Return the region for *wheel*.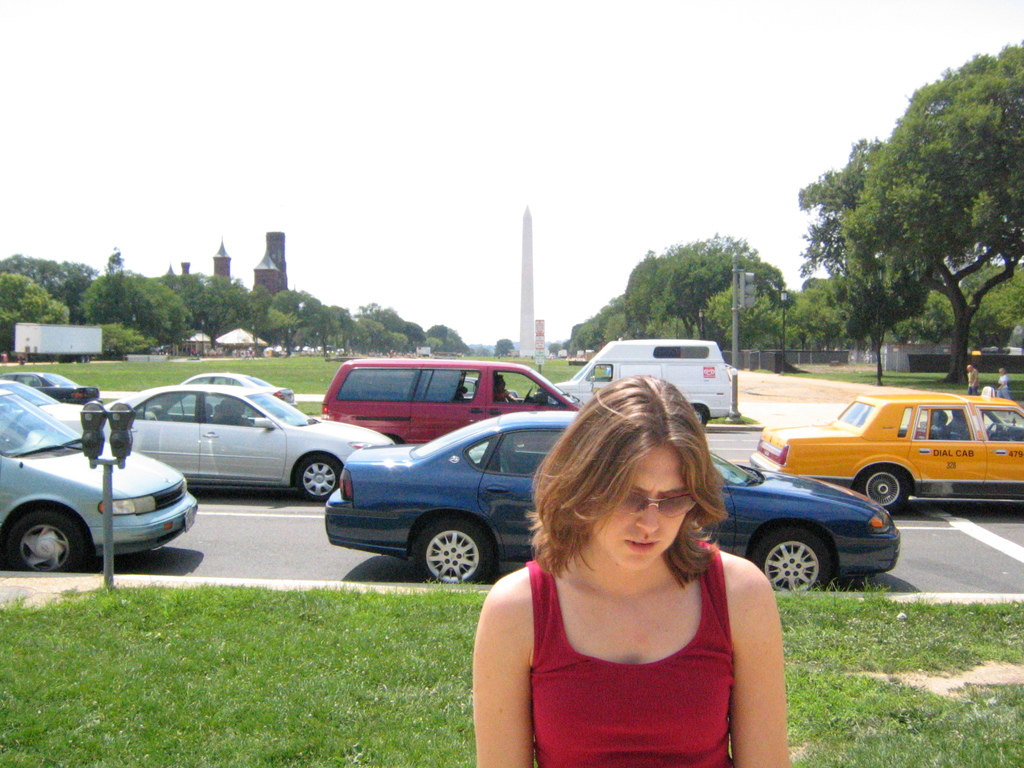
(415, 518, 495, 584).
